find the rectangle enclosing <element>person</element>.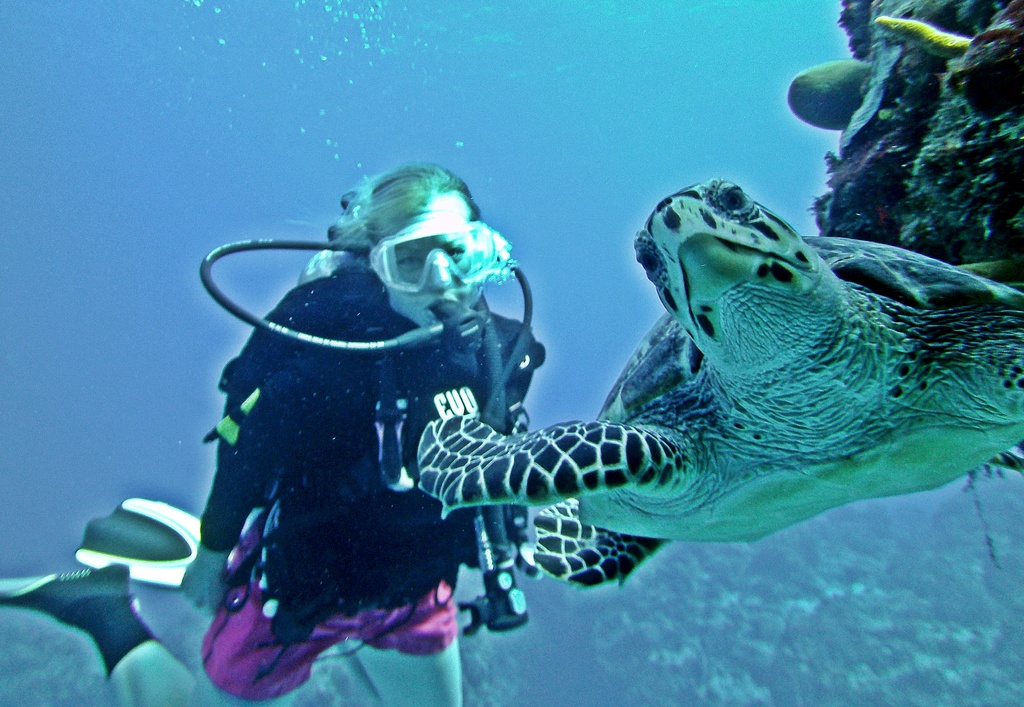
region(0, 167, 548, 706).
